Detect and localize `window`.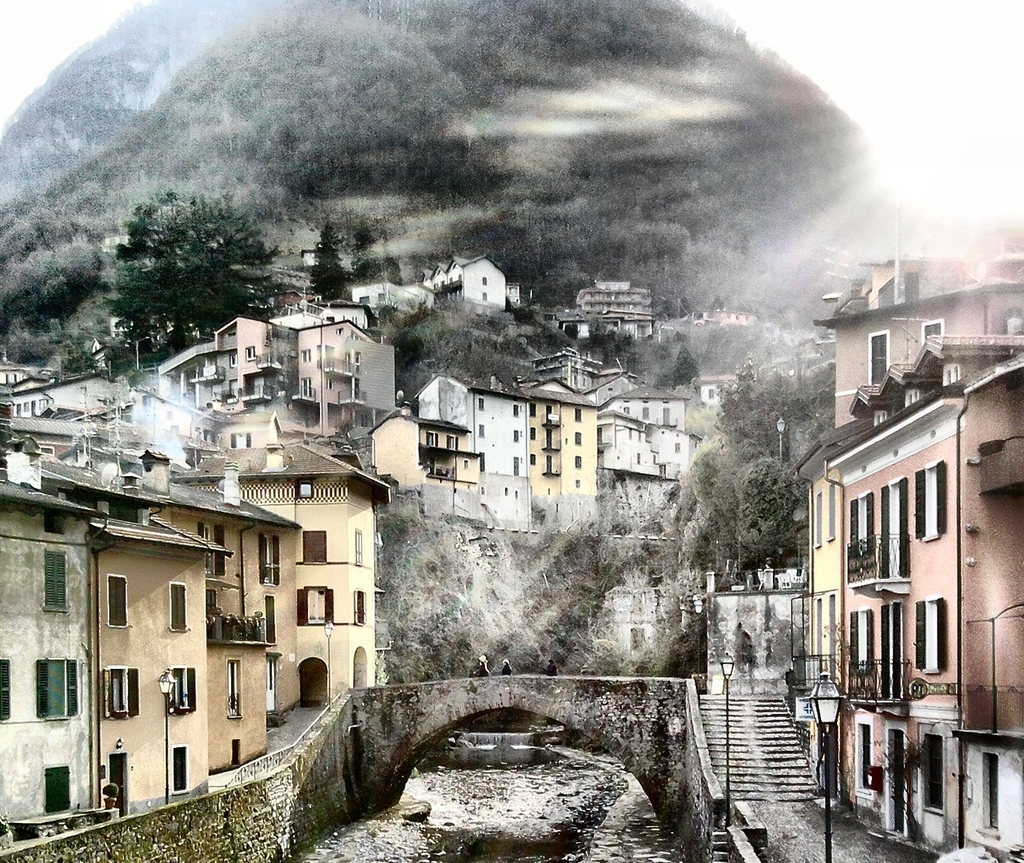
Localized at detection(877, 277, 895, 305).
